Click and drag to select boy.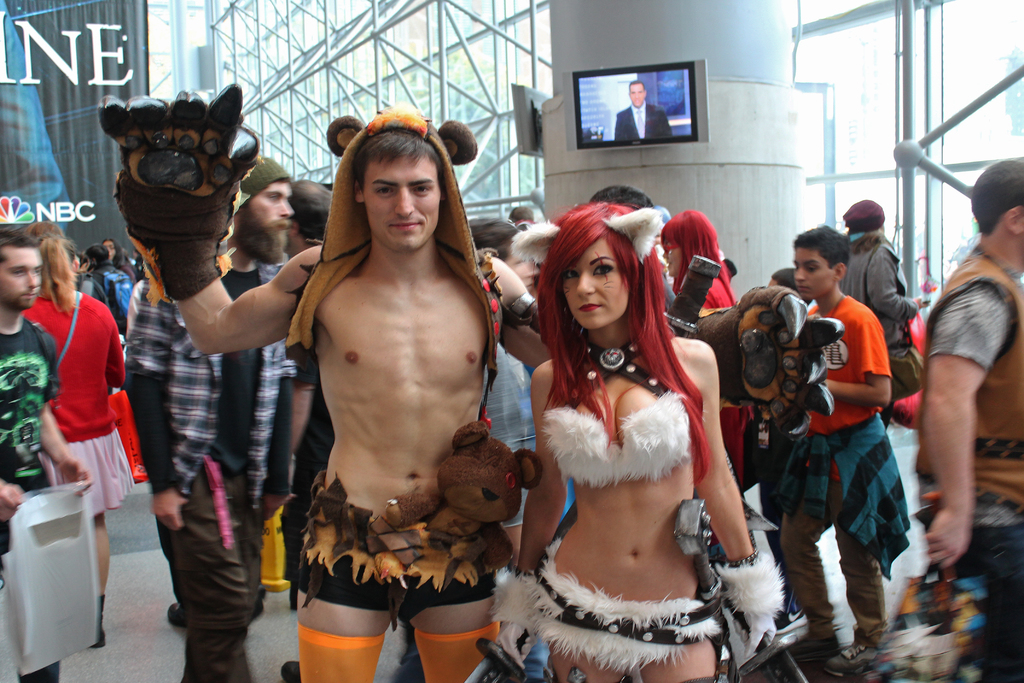
Selection: x1=913, y1=160, x2=1023, y2=682.
